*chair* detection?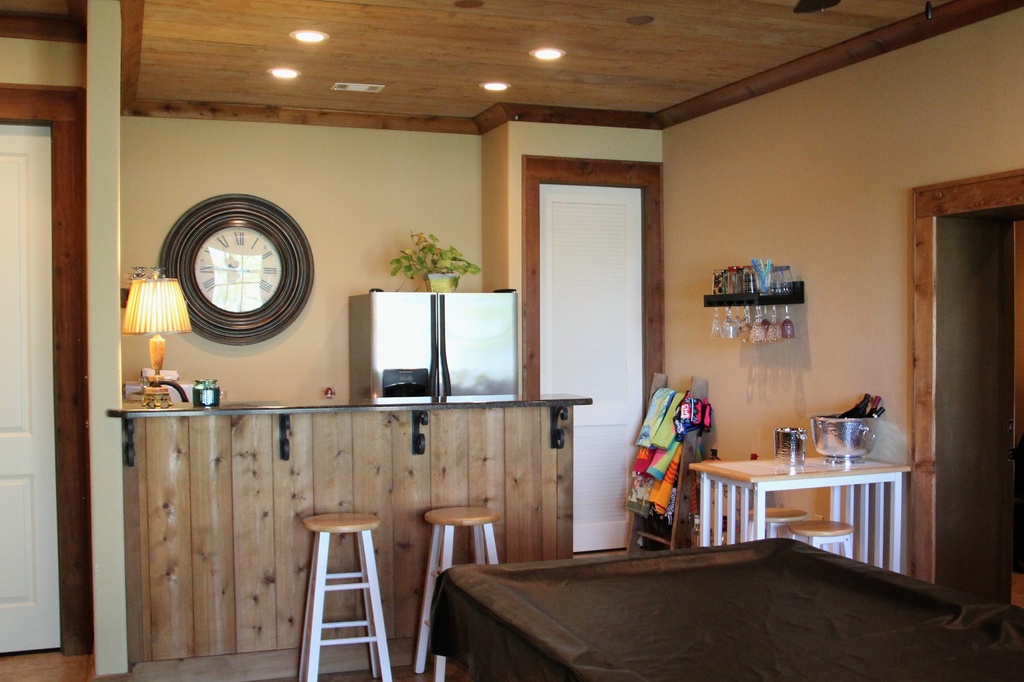
<box>302,514,394,681</box>
